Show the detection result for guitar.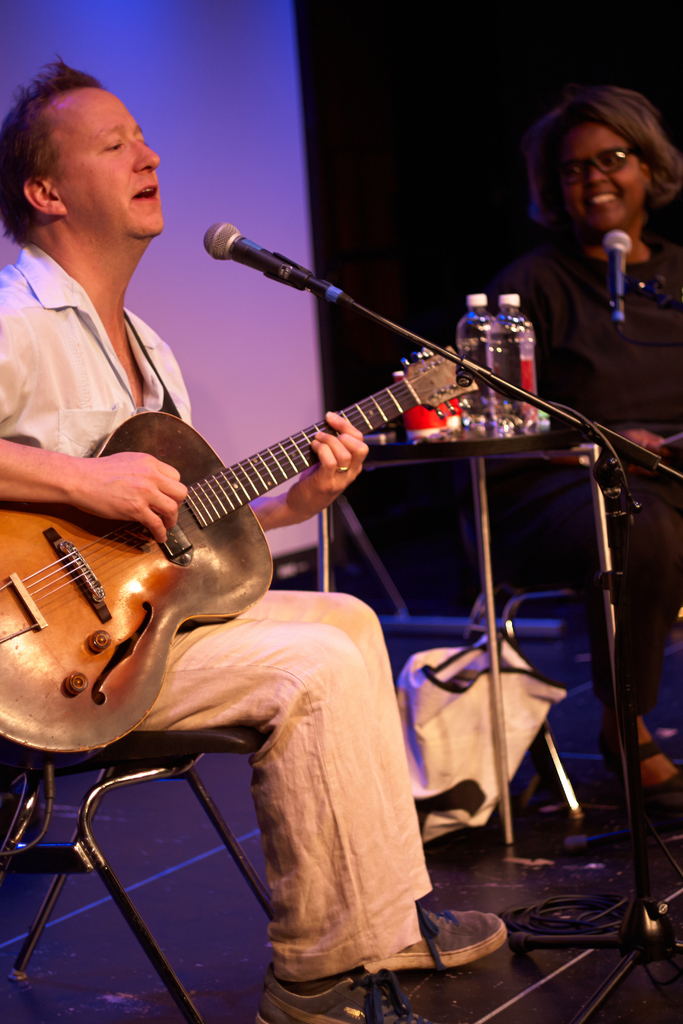
l=0, t=257, r=652, b=744.
